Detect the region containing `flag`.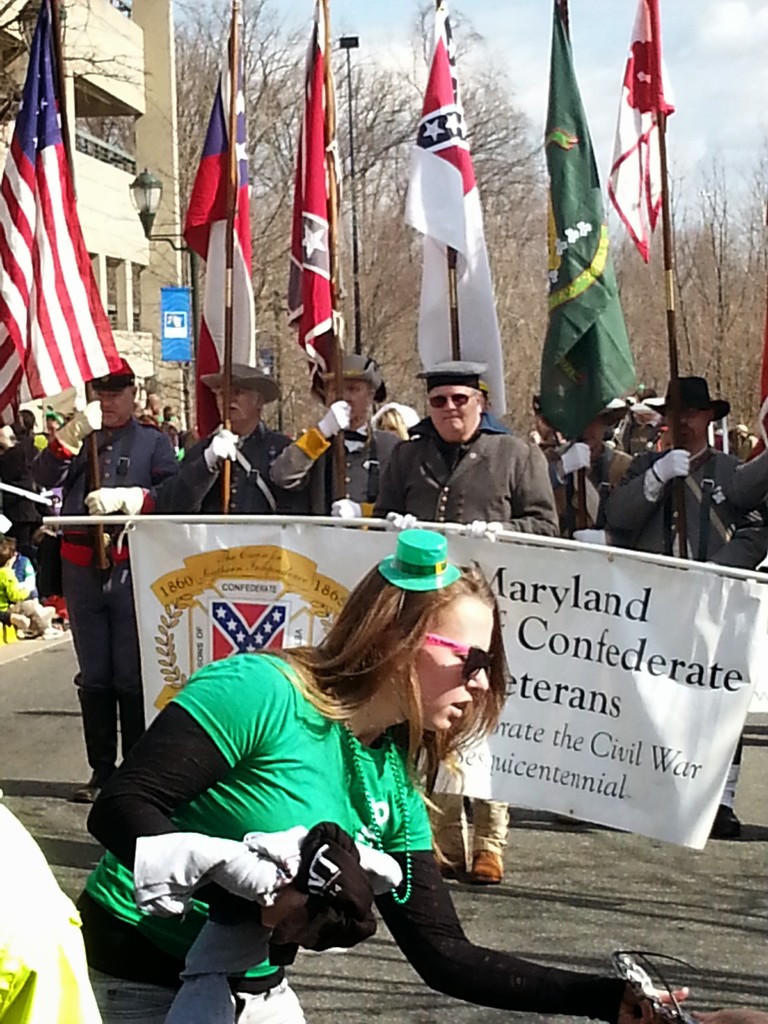
box(184, 3, 260, 442).
